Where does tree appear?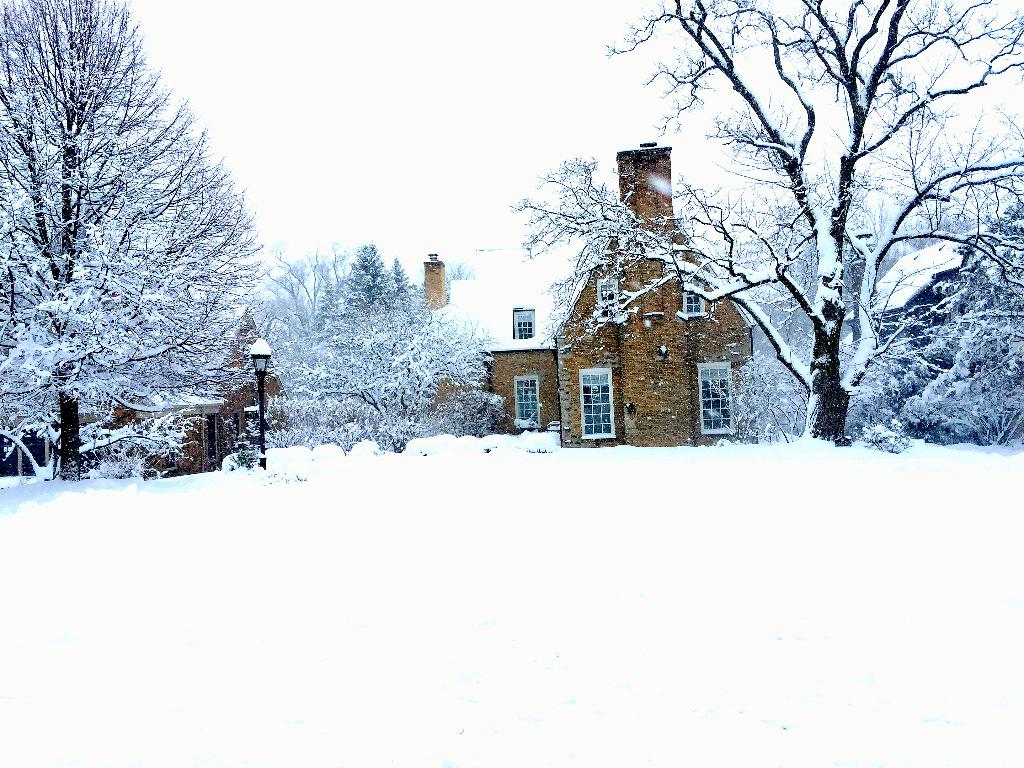
Appears at pyautogui.locateOnScreen(501, 0, 1023, 440).
